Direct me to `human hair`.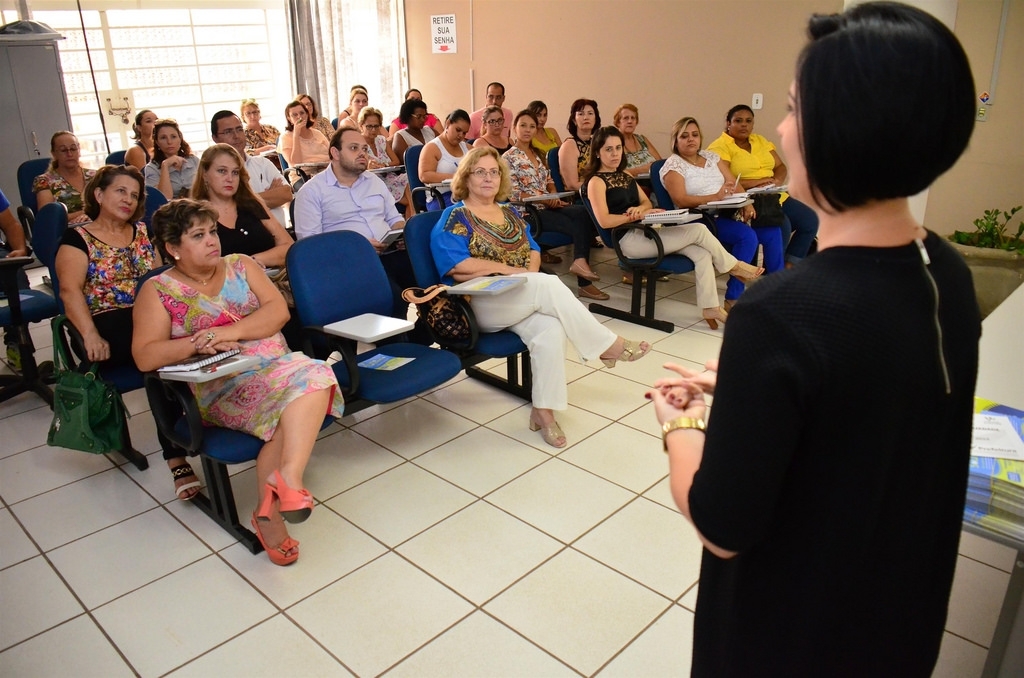
Direction: (x1=668, y1=118, x2=704, y2=152).
